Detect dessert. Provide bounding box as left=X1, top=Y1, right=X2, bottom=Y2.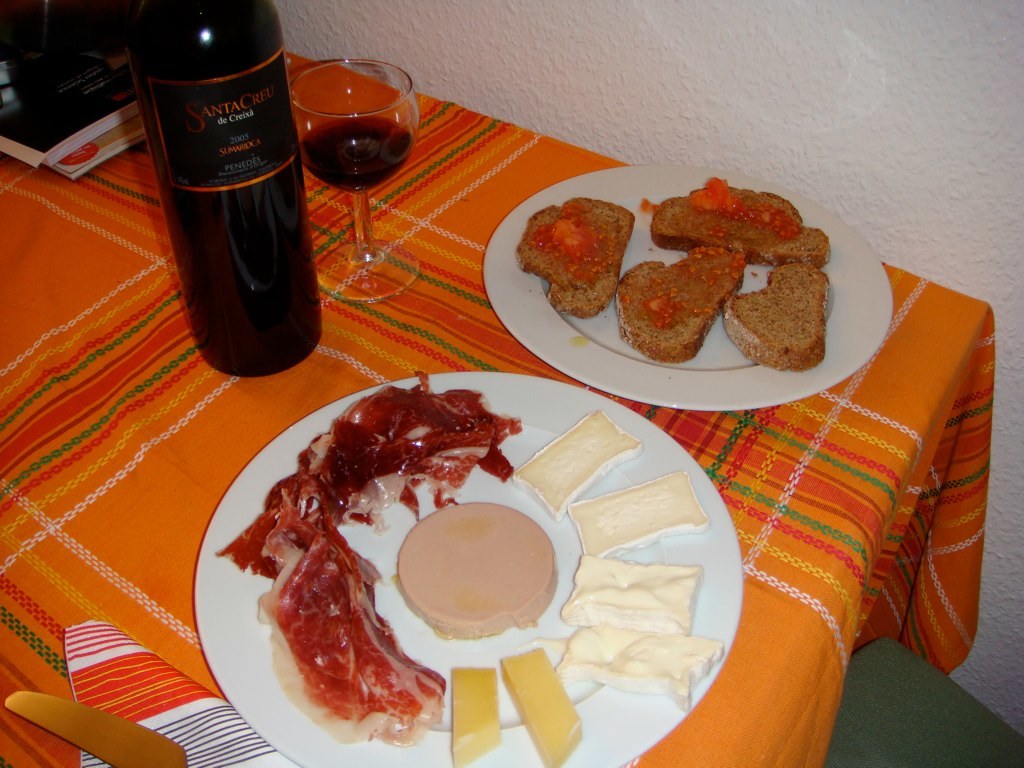
left=725, top=264, right=832, bottom=365.
